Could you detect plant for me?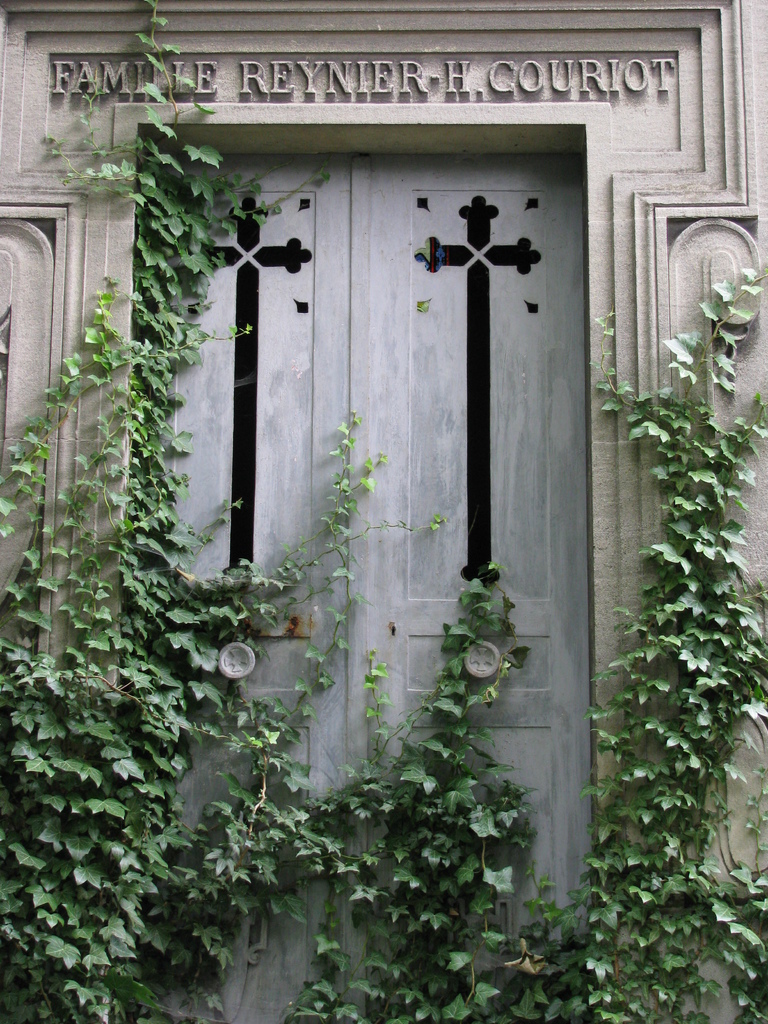
Detection result: 13 118 256 1023.
